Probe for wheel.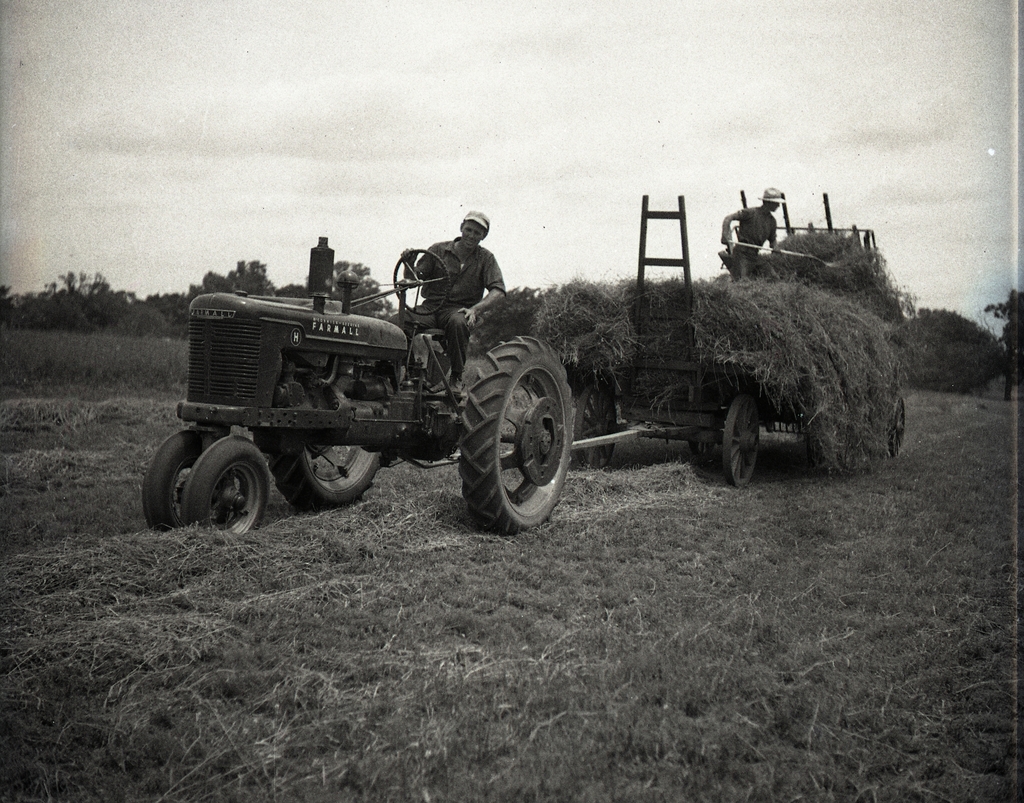
Probe result: crop(181, 434, 271, 533).
